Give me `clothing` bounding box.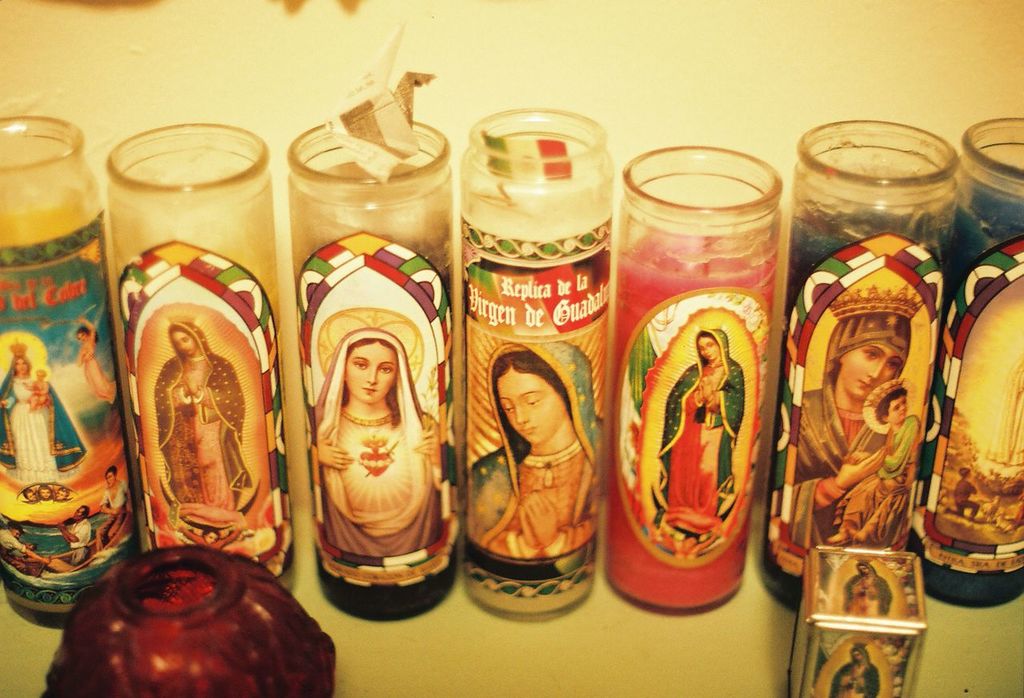
Rect(150, 319, 256, 532).
